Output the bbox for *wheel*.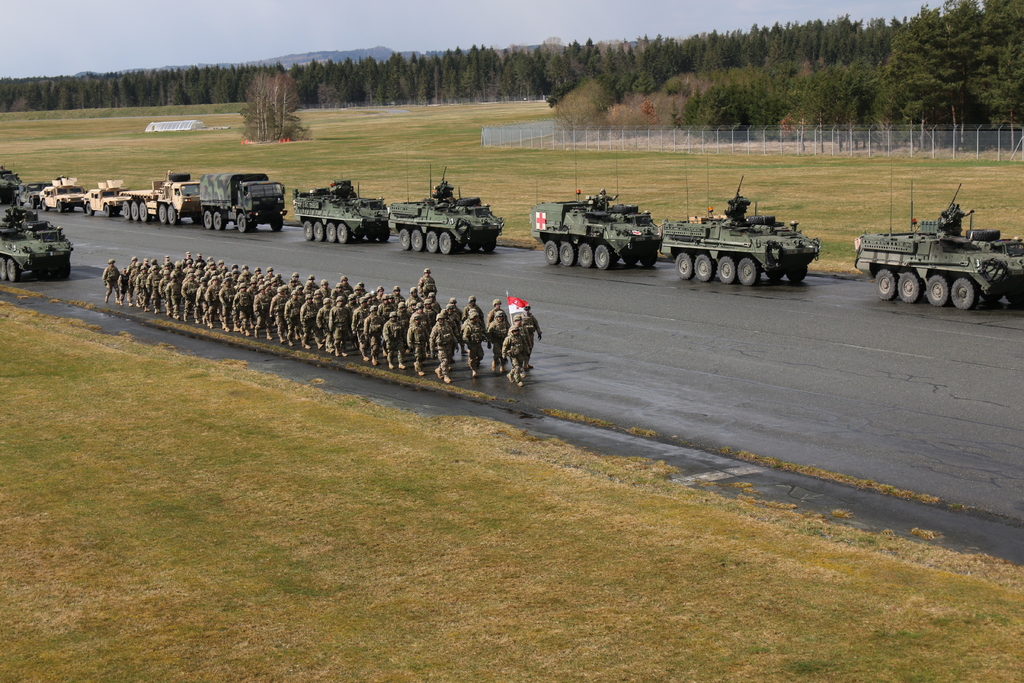
424 232 437 252.
